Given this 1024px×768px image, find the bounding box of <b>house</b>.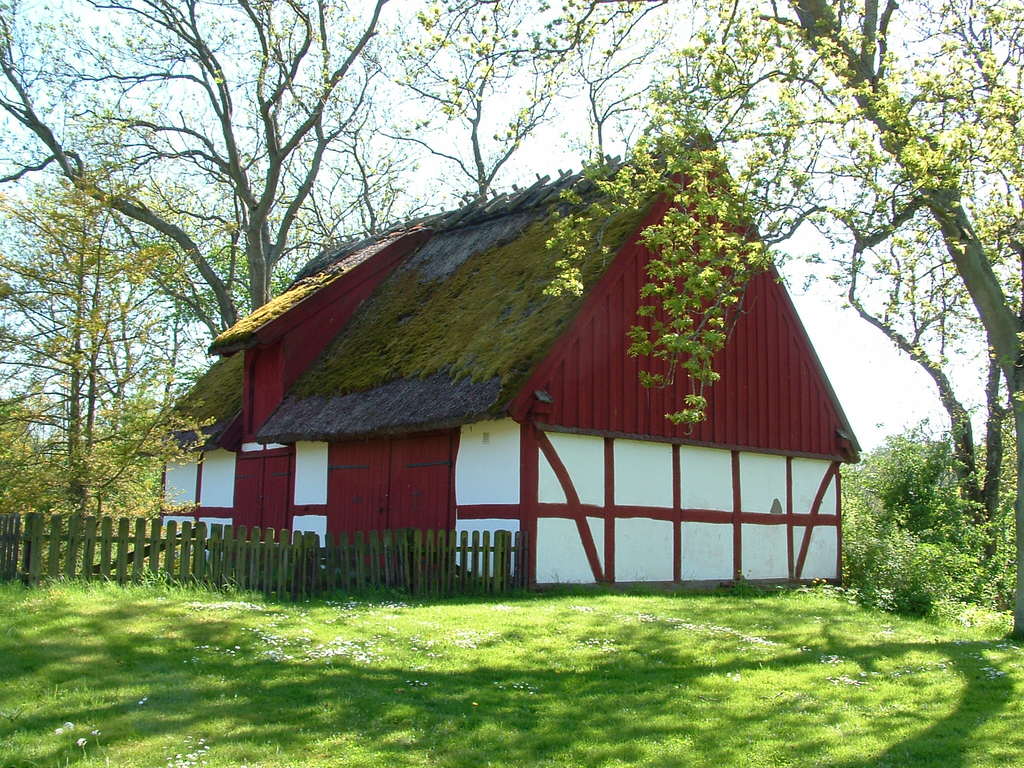
x1=156 y1=120 x2=863 y2=592.
